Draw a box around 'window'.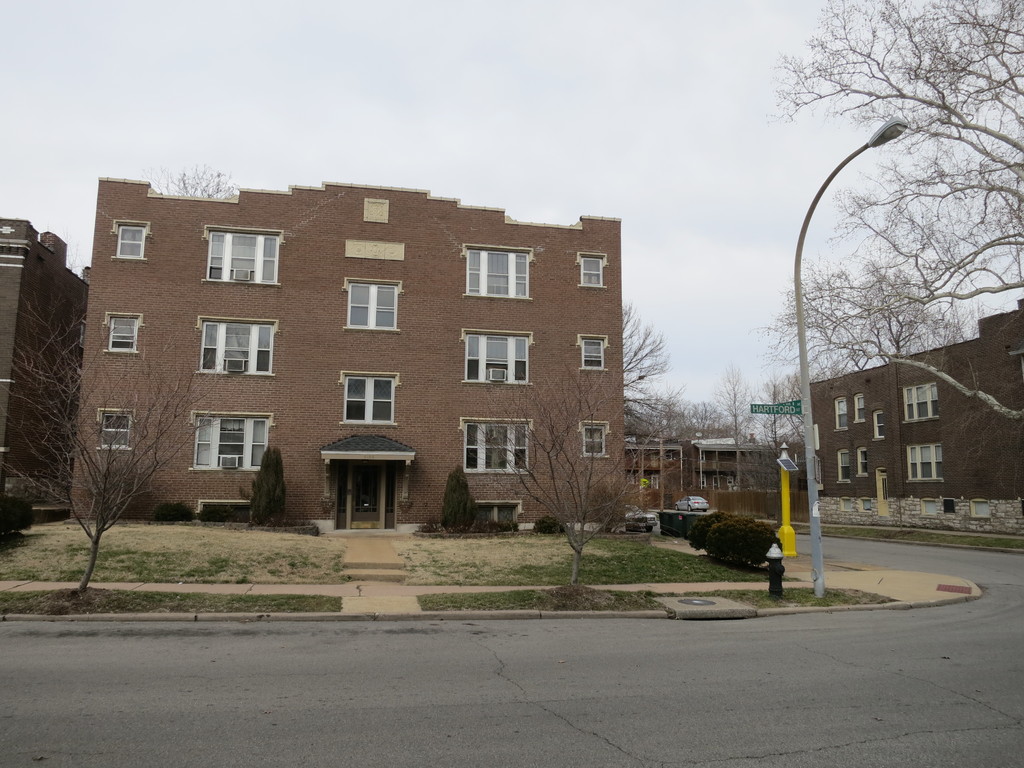
box(329, 362, 408, 433).
